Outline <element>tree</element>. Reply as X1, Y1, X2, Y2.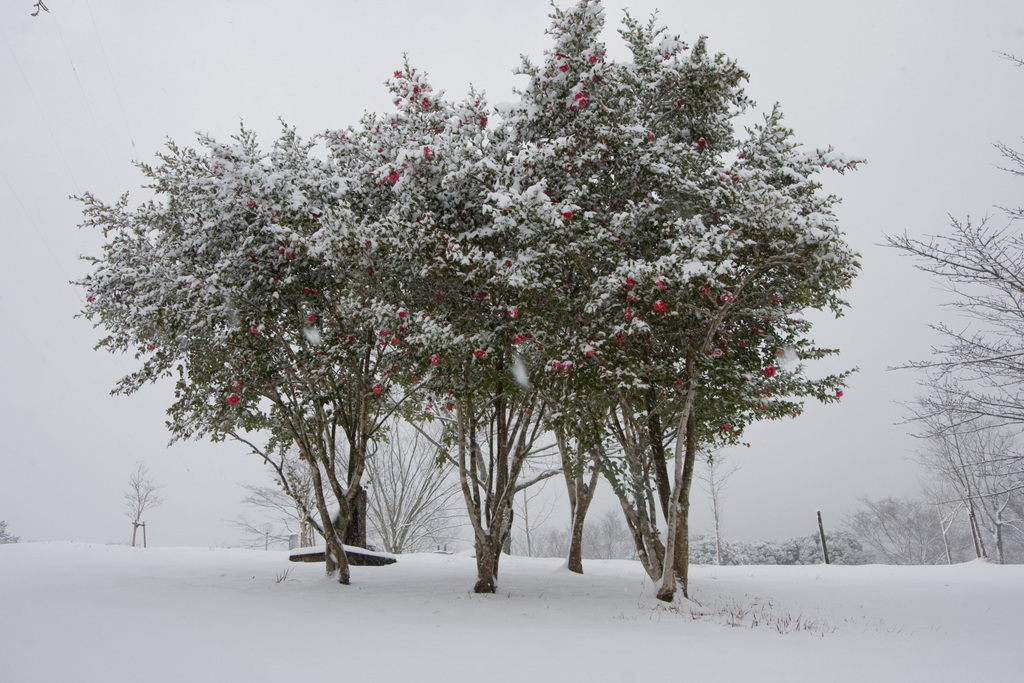
116, 459, 168, 545.
